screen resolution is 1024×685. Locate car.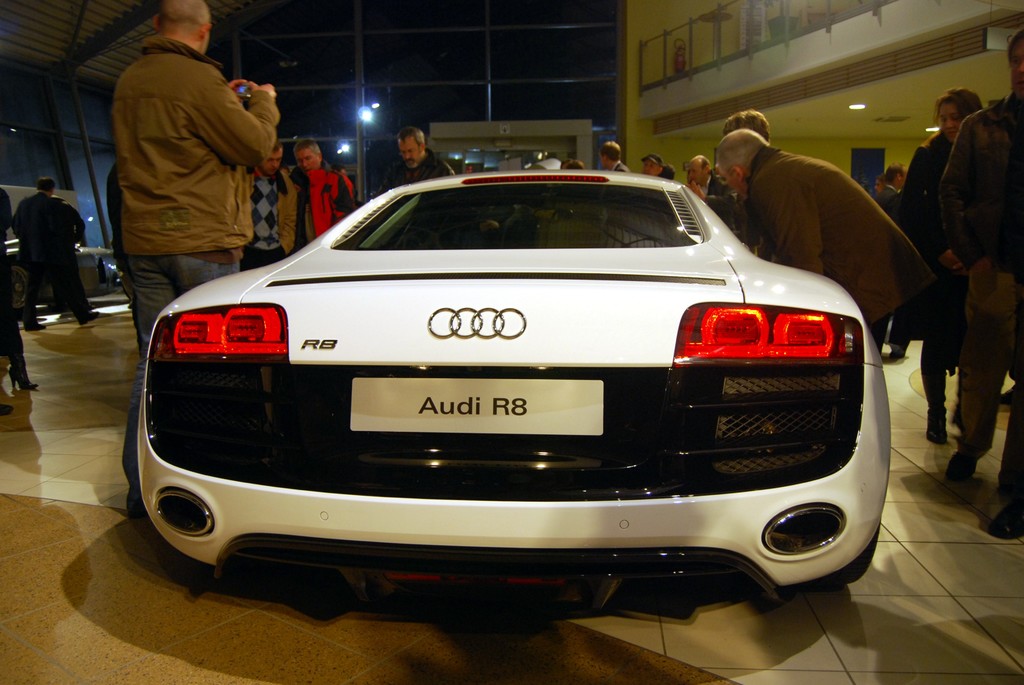
<region>136, 168, 893, 623</region>.
